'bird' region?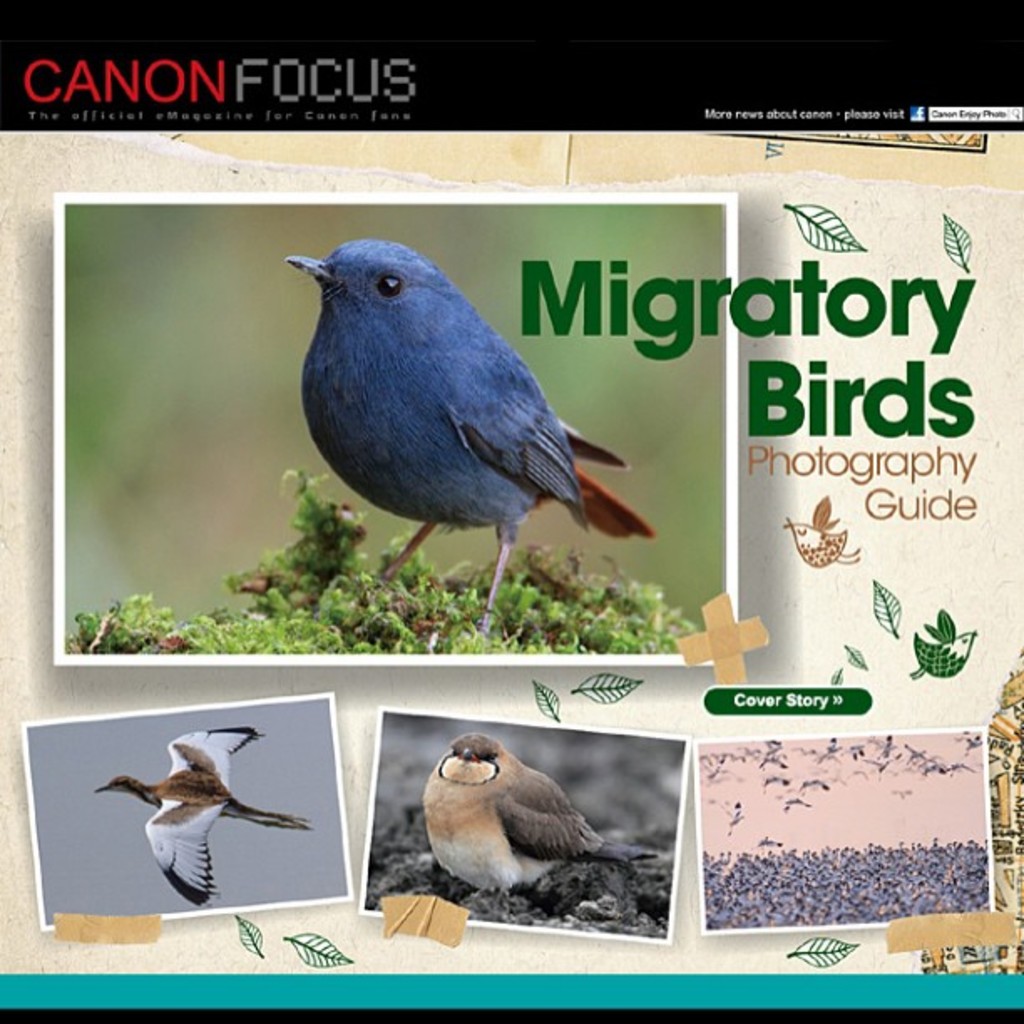
<region>258, 229, 673, 626</region>
